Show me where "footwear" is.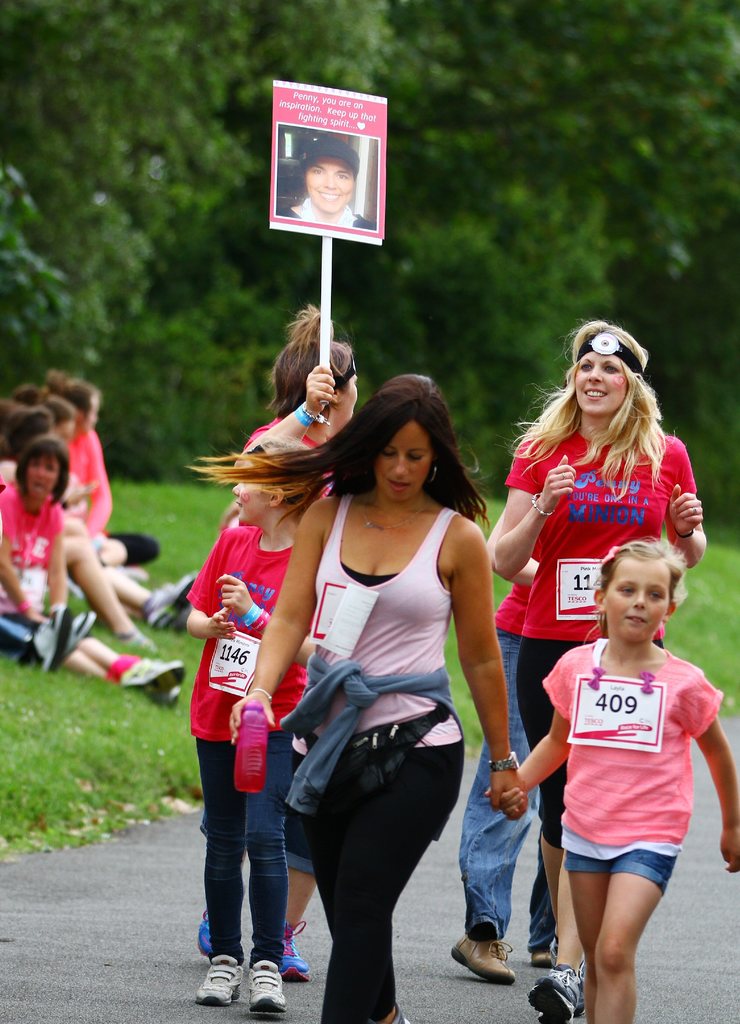
"footwear" is at (x1=524, y1=965, x2=601, y2=1023).
